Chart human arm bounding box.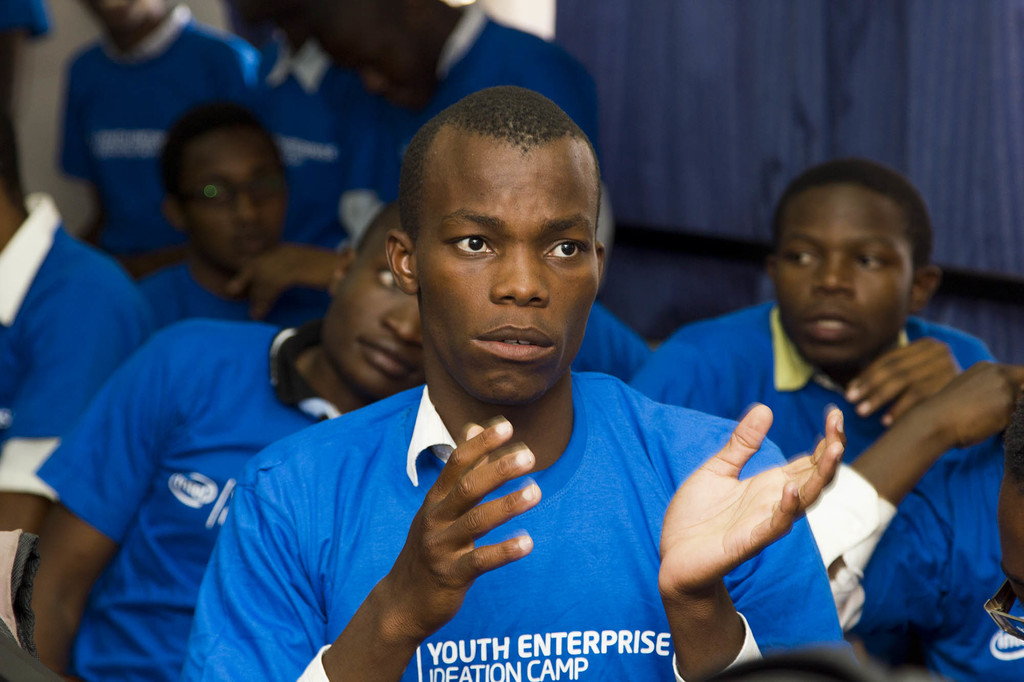
Charted: x1=23 y1=320 x2=214 y2=657.
